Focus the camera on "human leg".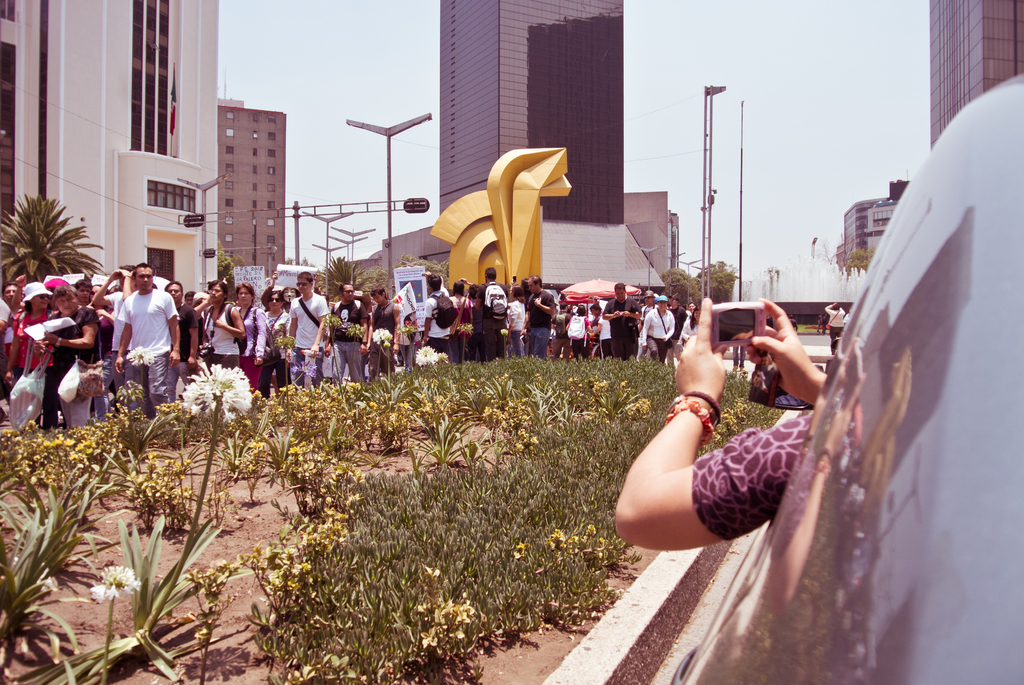
Focus region: [837, 324, 844, 336].
